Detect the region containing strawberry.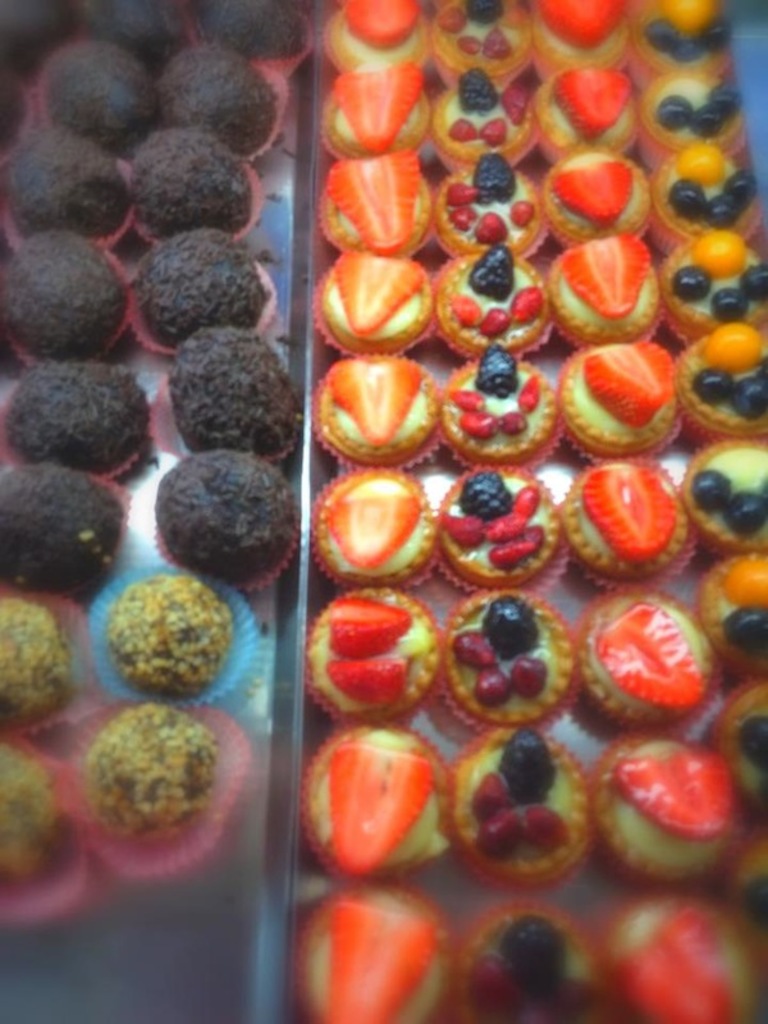
[x1=544, y1=0, x2=628, y2=50].
